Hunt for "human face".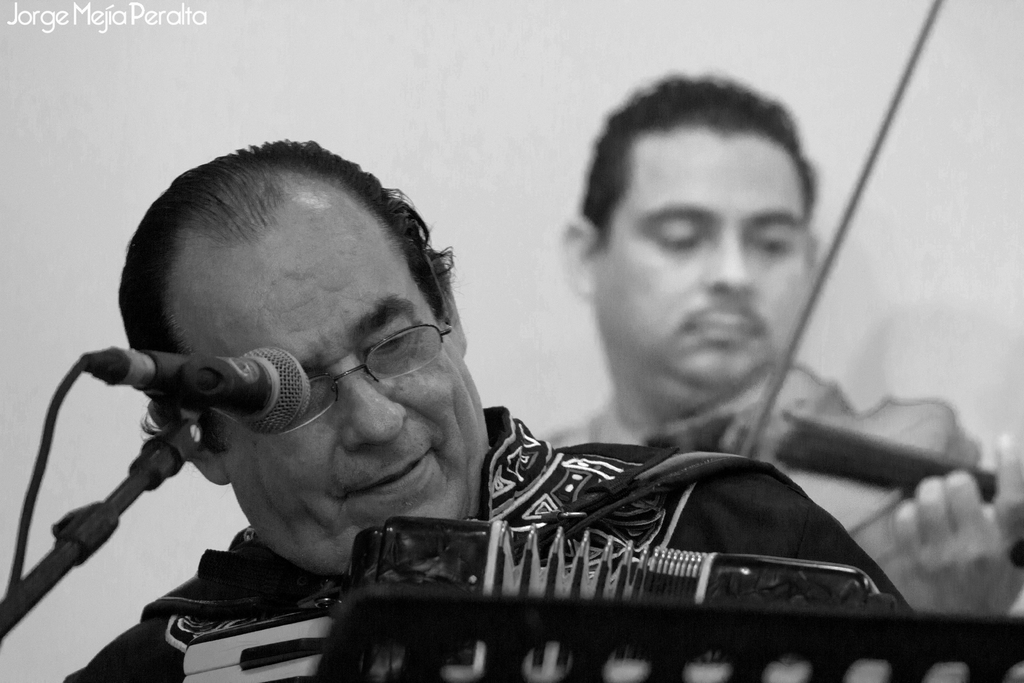
Hunted down at box=[598, 128, 810, 409].
